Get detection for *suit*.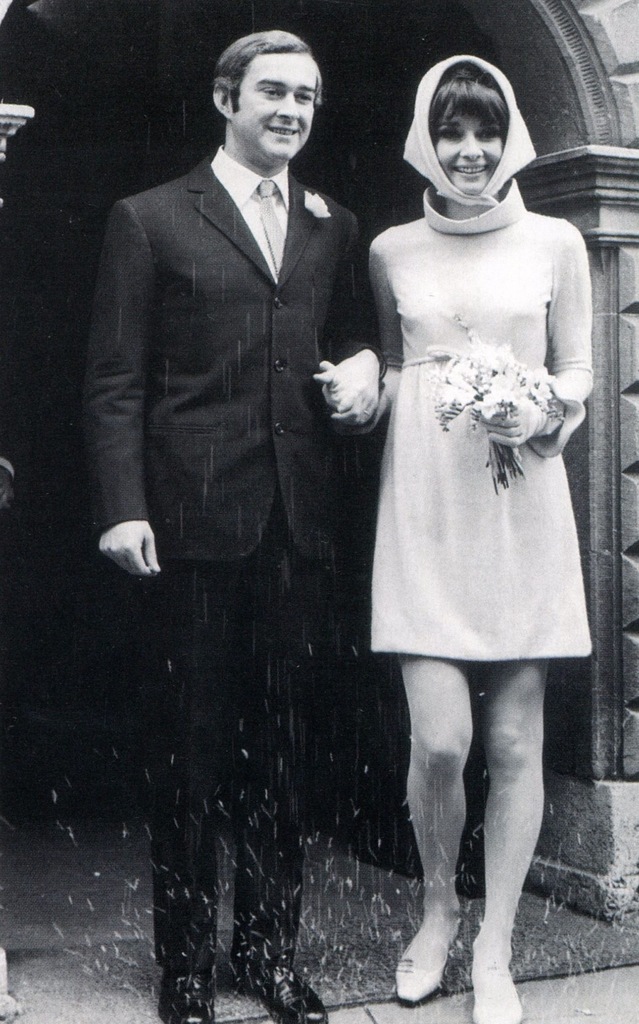
Detection: rect(98, 82, 403, 931).
